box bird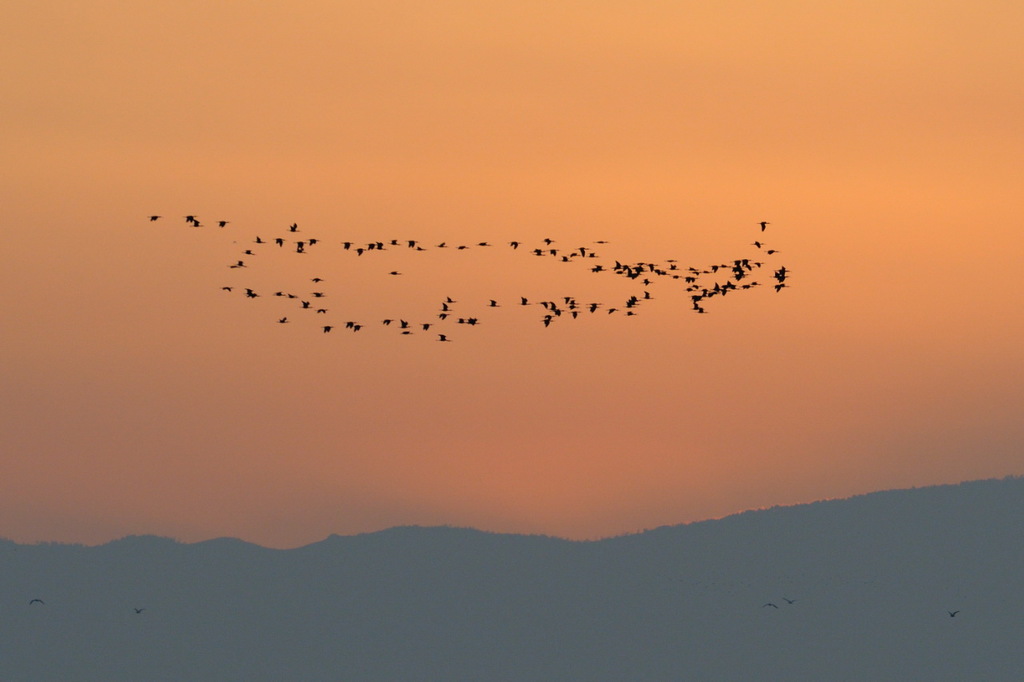
region(398, 318, 412, 329)
